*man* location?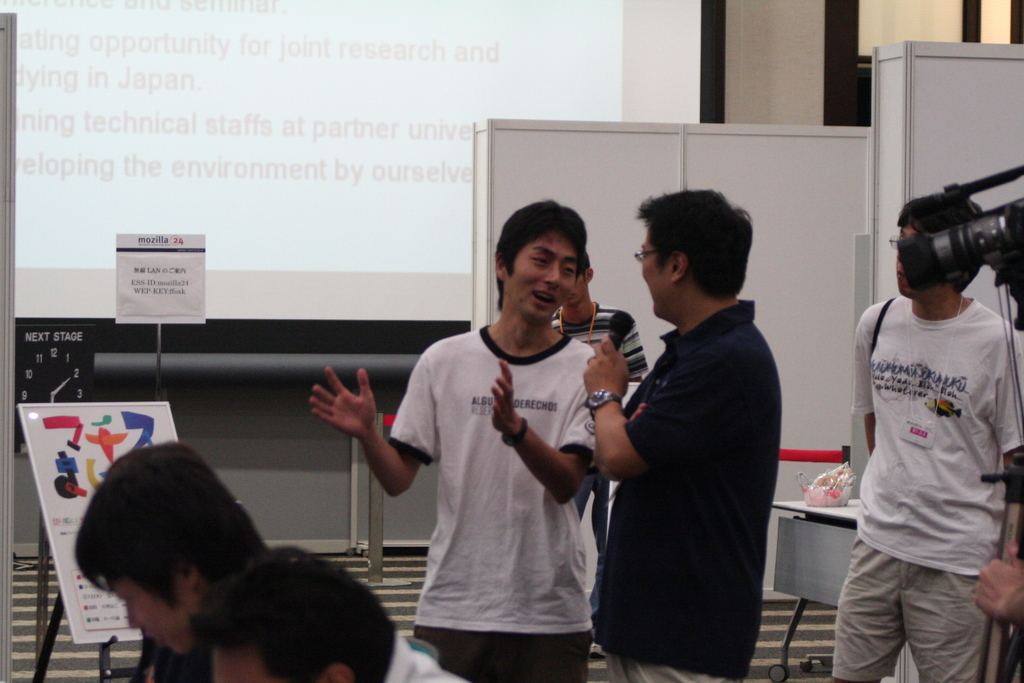
l=587, t=178, r=804, b=677
